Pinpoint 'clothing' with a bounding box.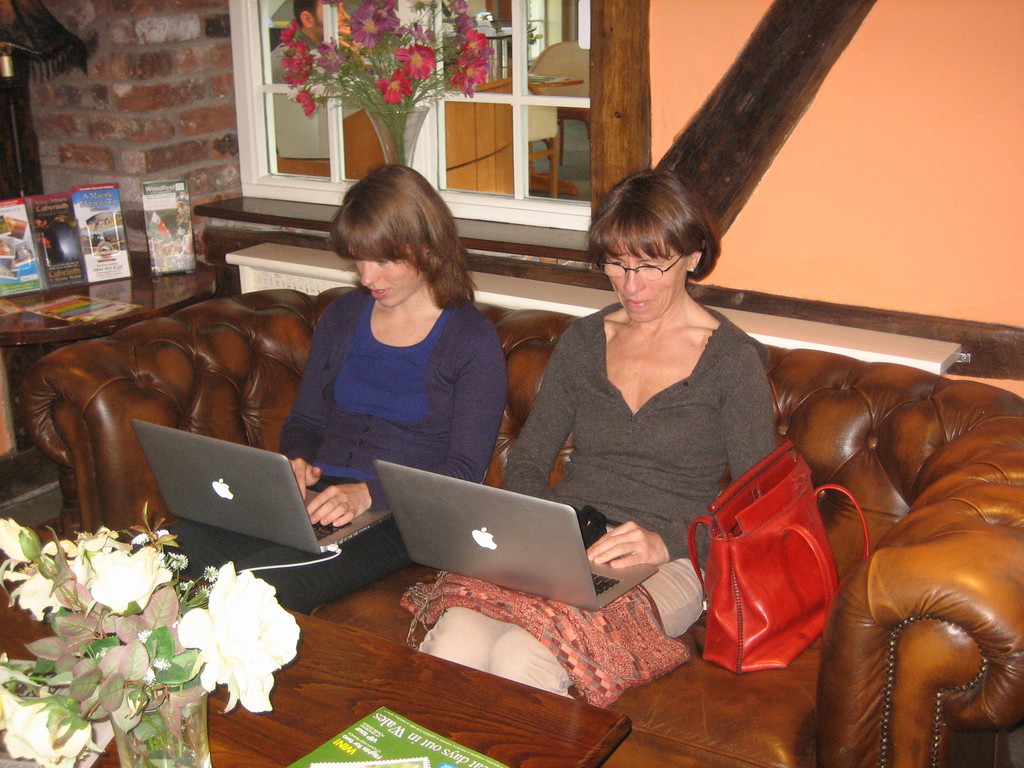
rect(416, 307, 778, 689).
